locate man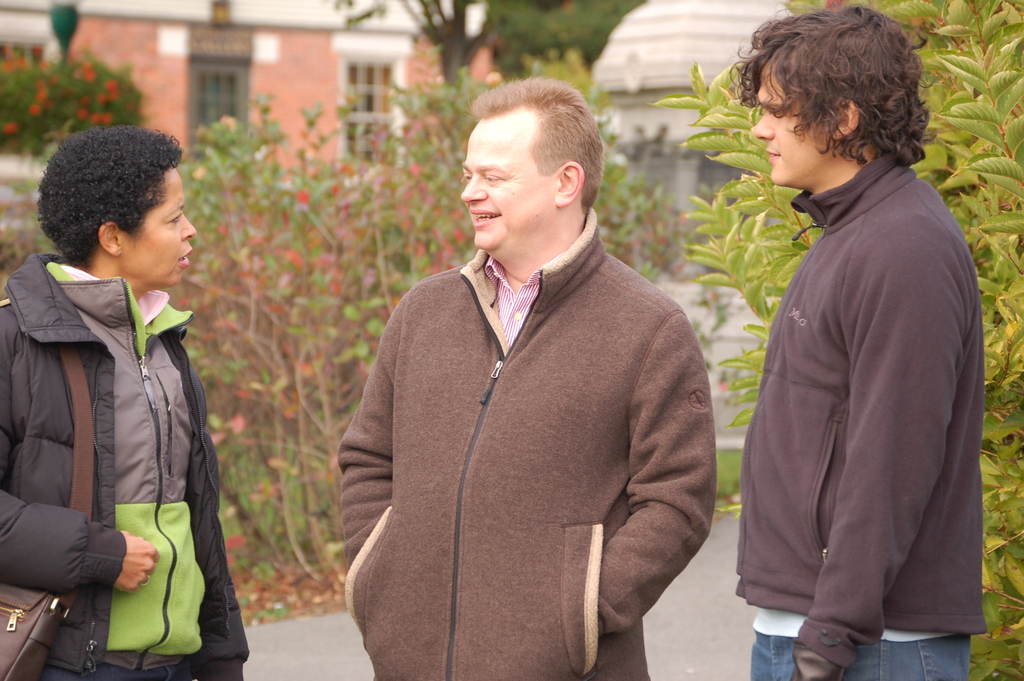
<region>730, 3, 993, 680</region>
